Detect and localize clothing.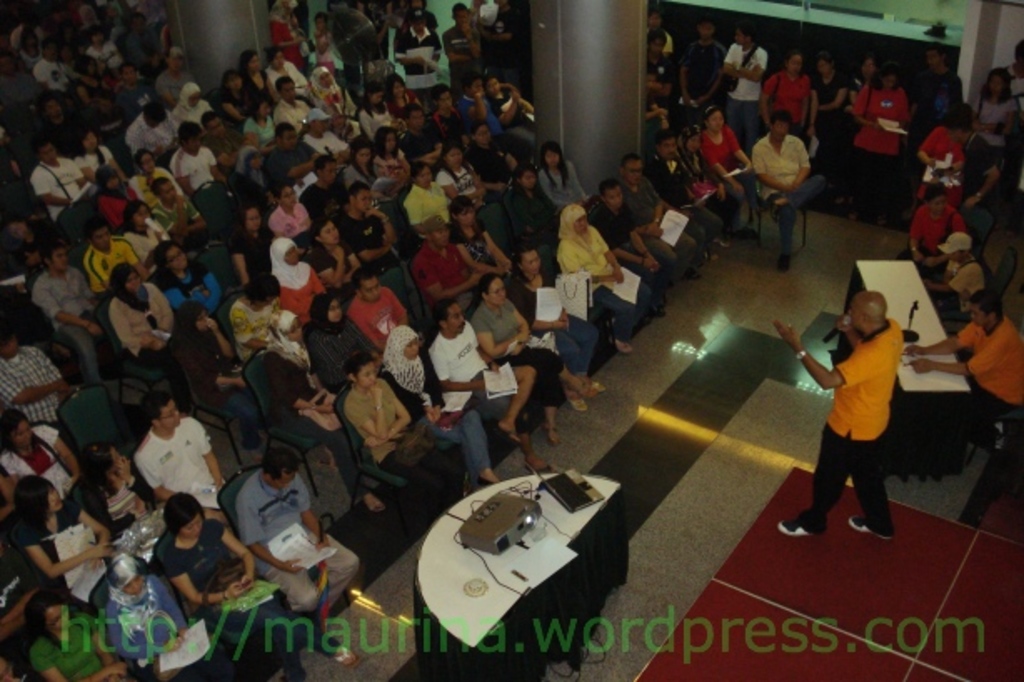
Localized at {"left": 677, "top": 148, "right": 737, "bottom": 237}.
